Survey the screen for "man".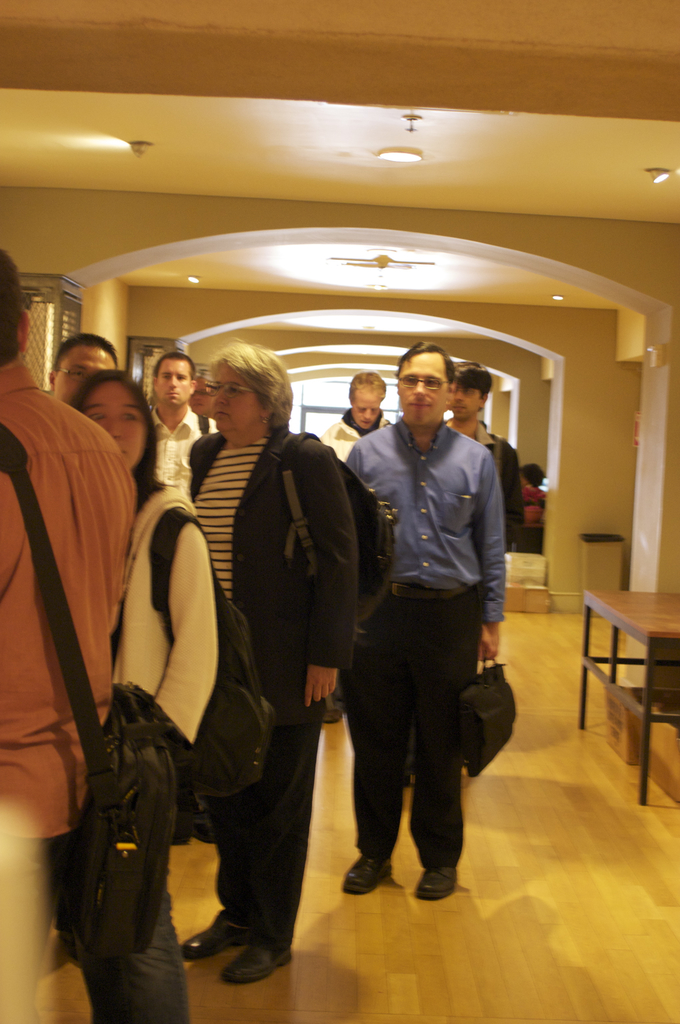
Survey found: (150, 347, 222, 492).
